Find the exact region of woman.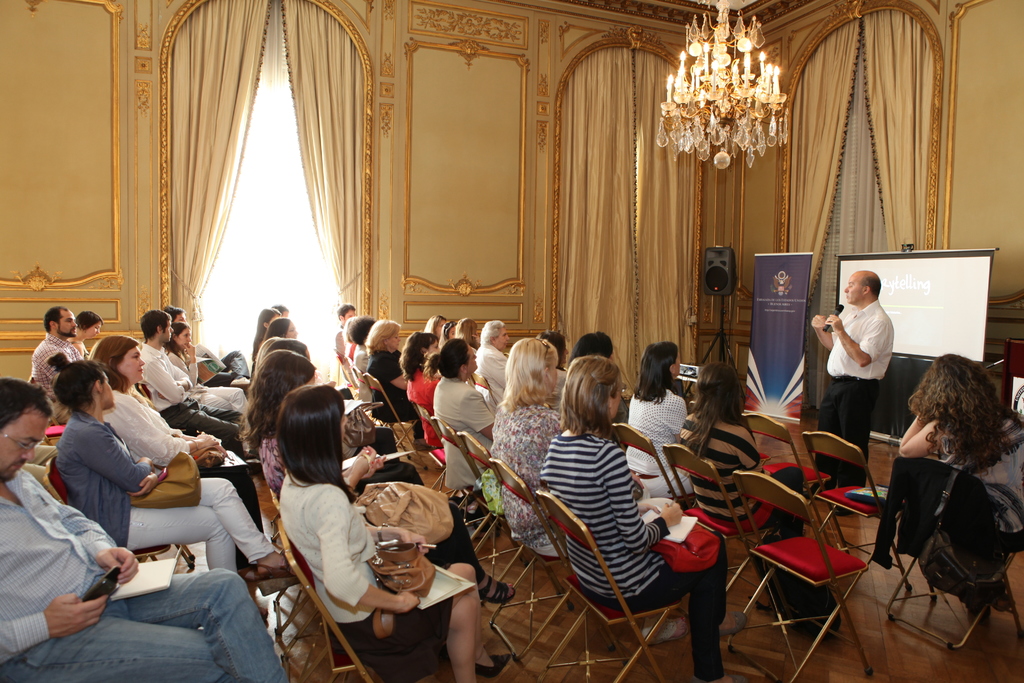
Exact region: l=566, t=333, r=614, b=367.
